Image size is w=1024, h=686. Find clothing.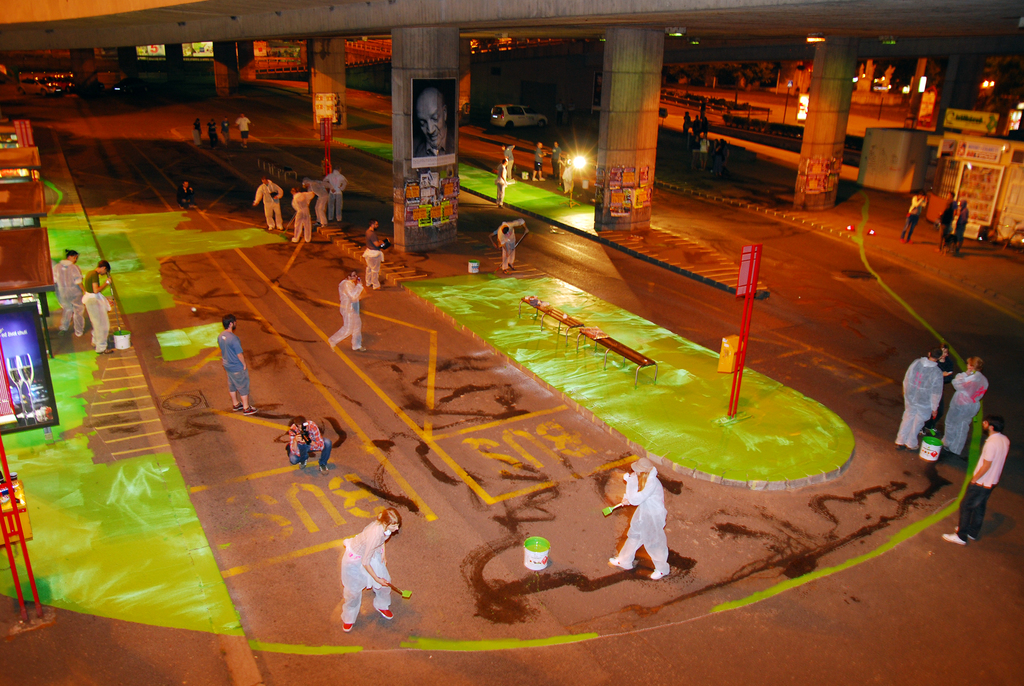
crop(214, 323, 250, 398).
